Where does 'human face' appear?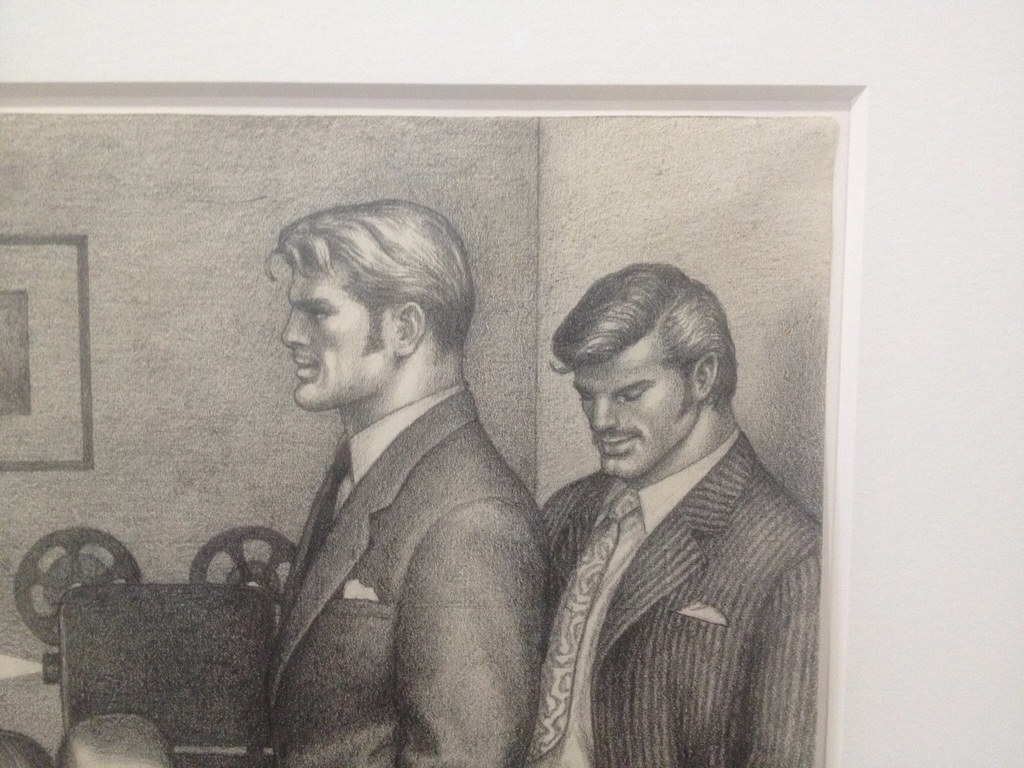
Appears at [281,254,393,407].
